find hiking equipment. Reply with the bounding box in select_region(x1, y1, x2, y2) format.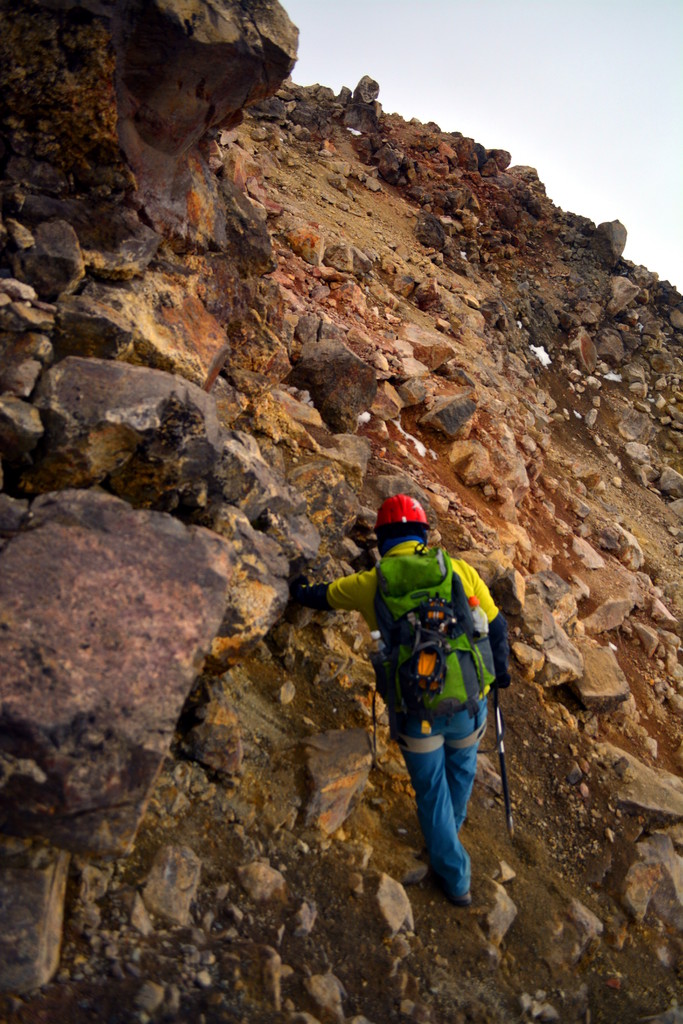
select_region(491, 682, 519, 839).
